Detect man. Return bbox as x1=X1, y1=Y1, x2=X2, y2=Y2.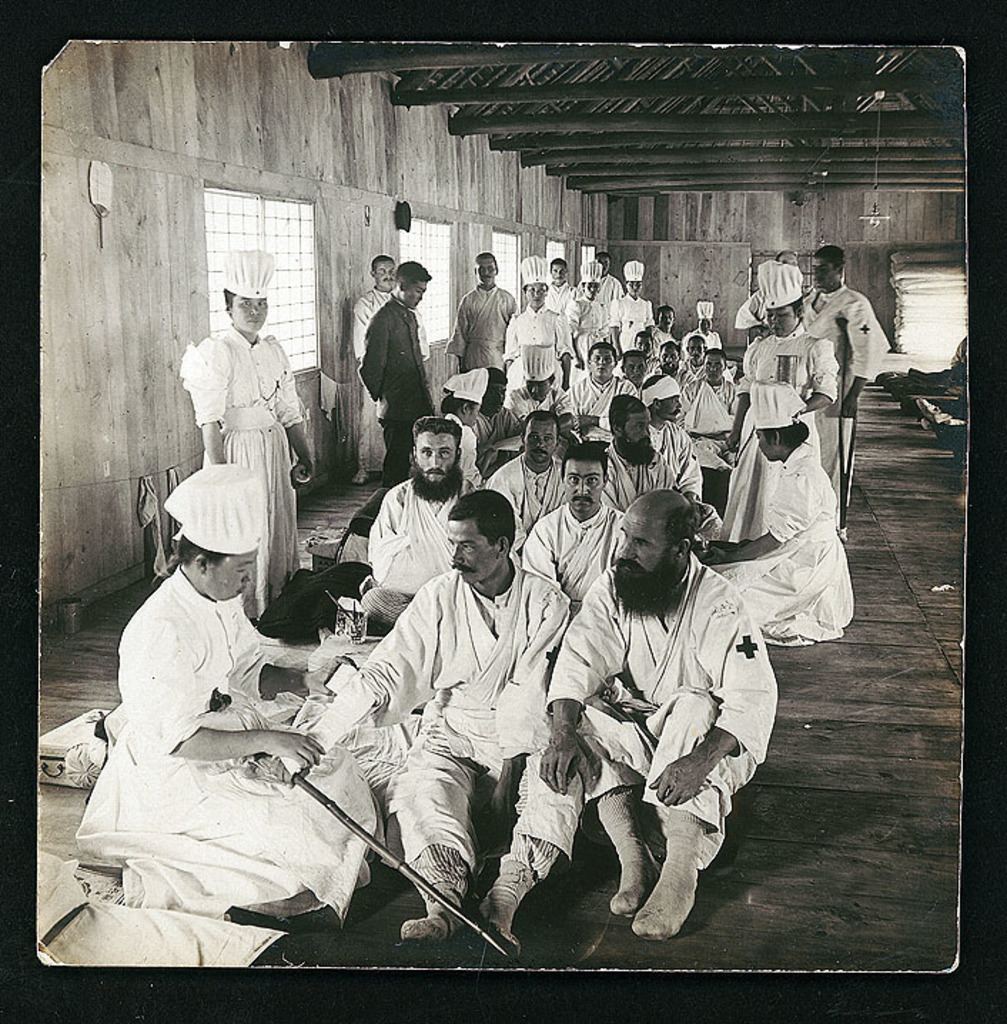
x1=542, y1=255, x2=568, y2=309.
